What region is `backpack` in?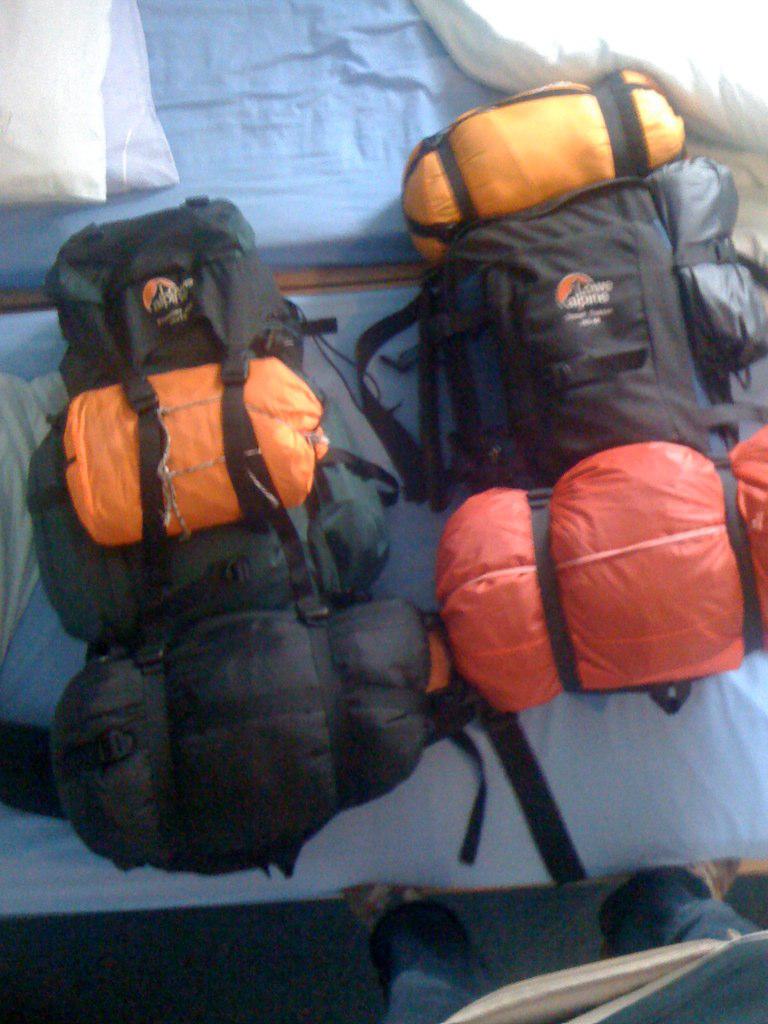
pyautogui.locateOnScreen(356, 65, 767, 876).
